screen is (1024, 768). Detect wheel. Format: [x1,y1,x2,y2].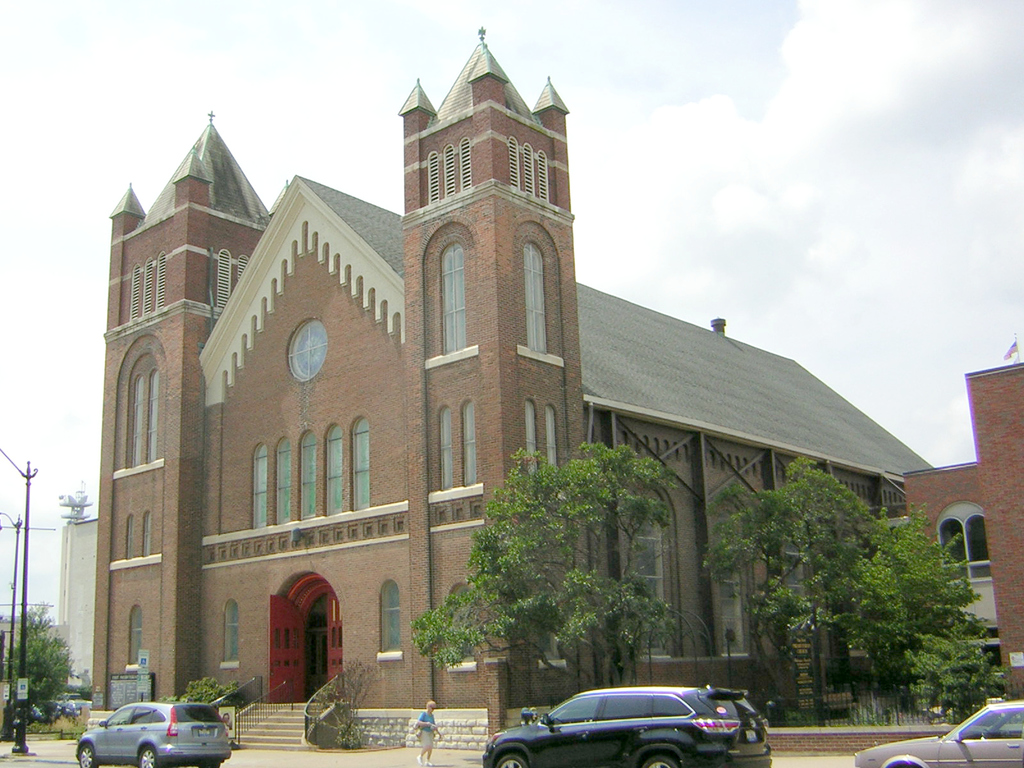
[75,740,101,767].
